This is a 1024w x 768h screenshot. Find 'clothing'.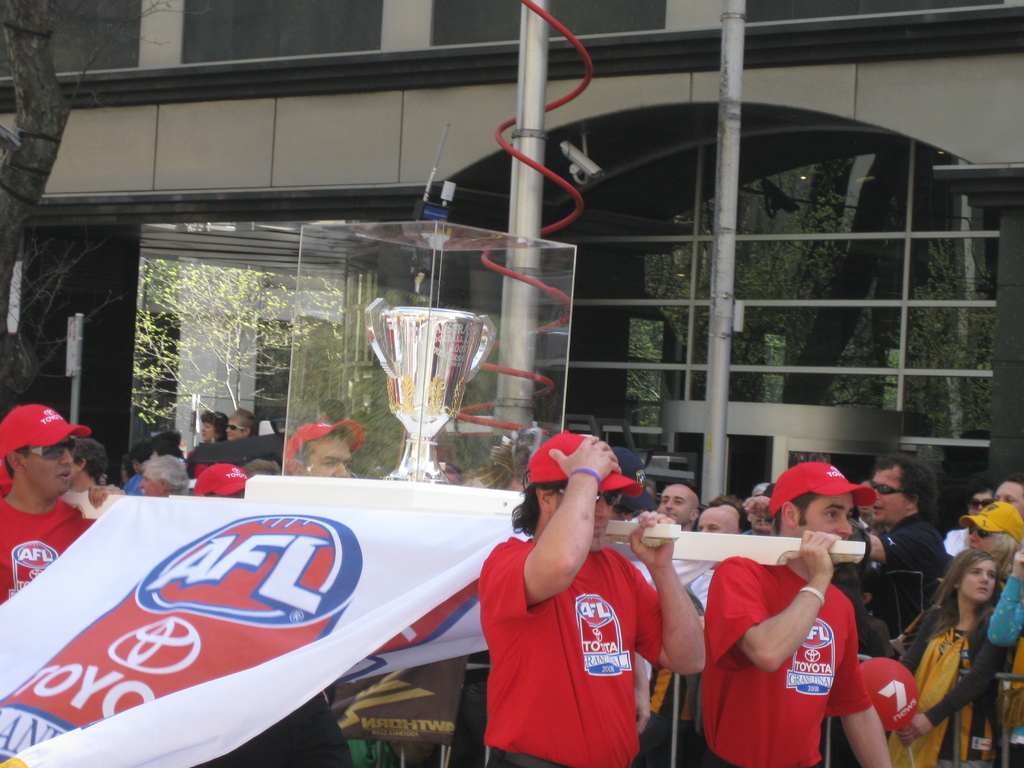
Bounding box: detection(995, 563, 1023, 649).
